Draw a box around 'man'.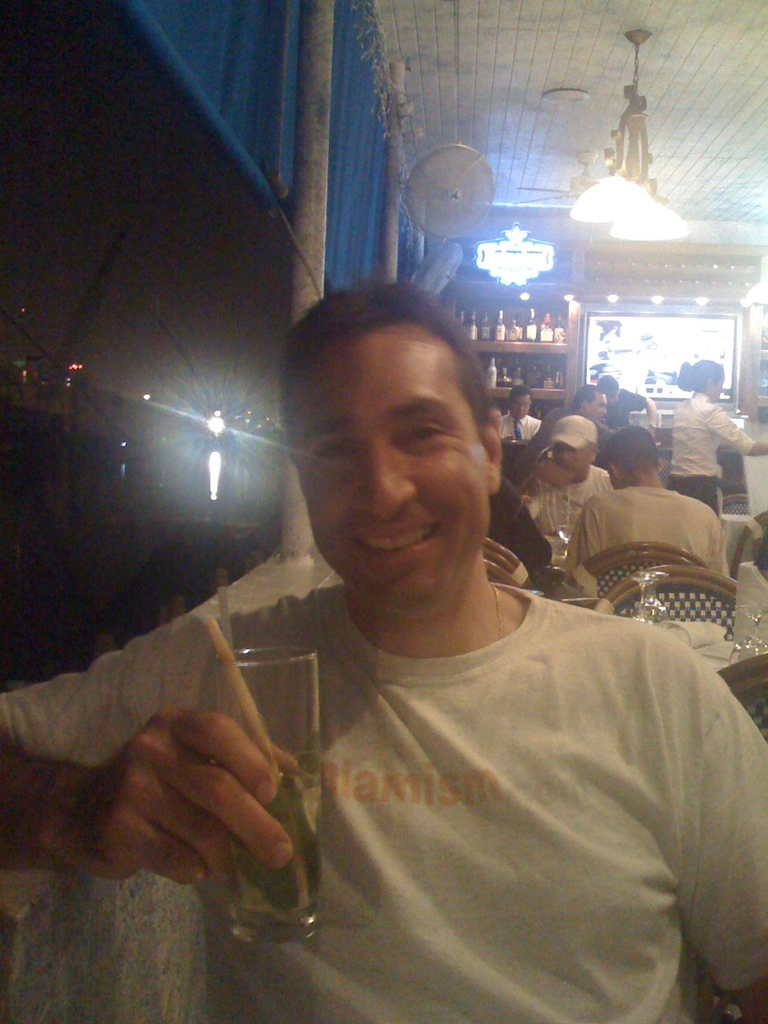
BBox(515, 415, 614, 536).
